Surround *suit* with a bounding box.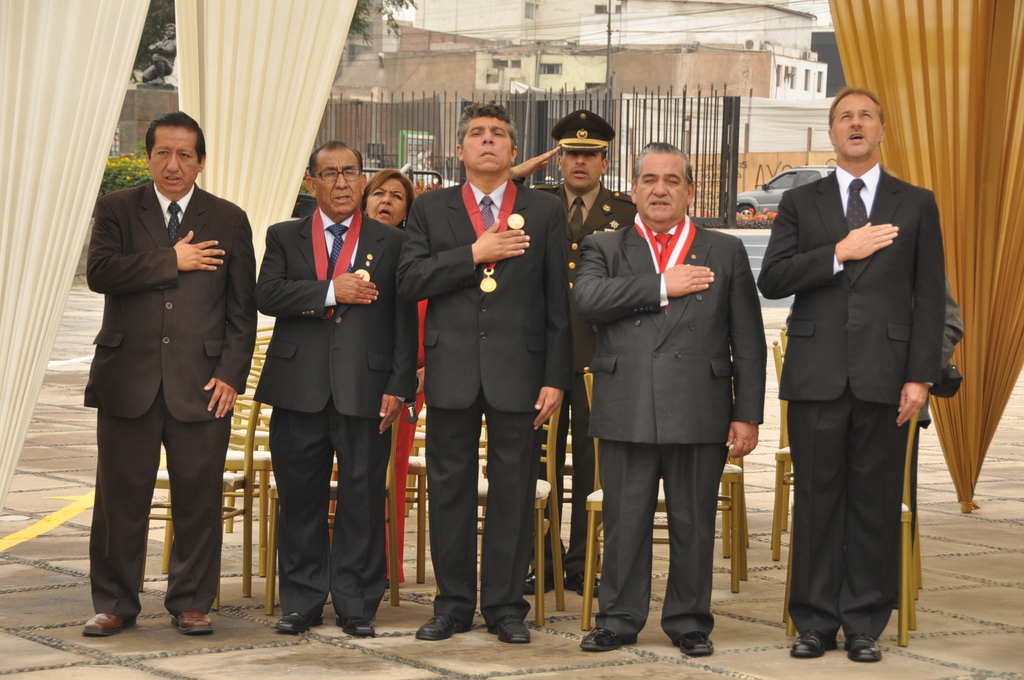
left=396, top=179, right=571, bottom=629.
